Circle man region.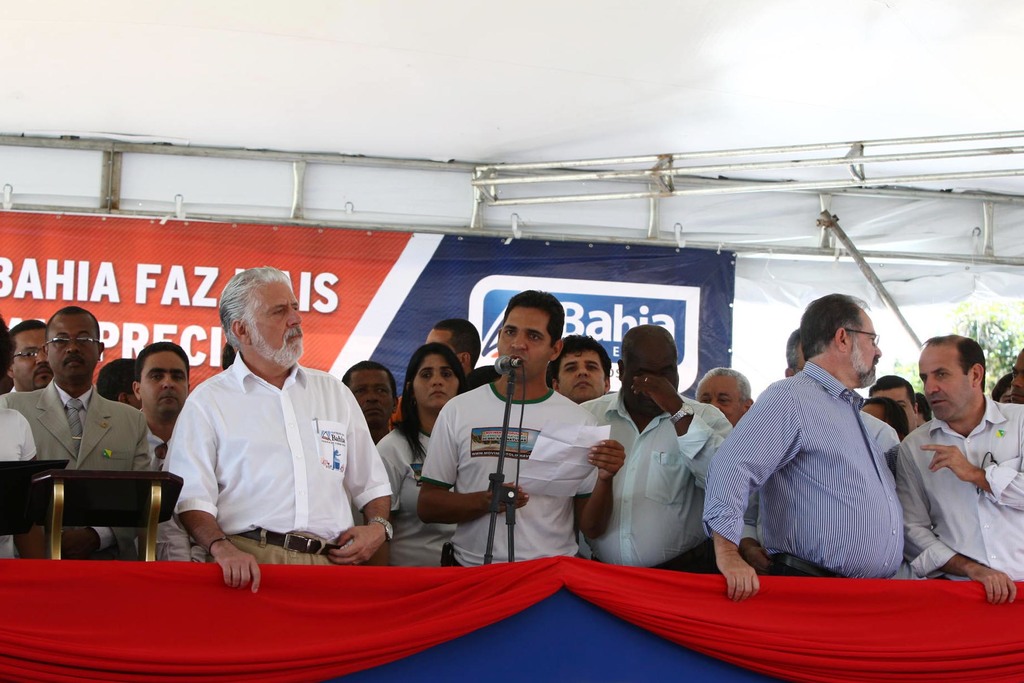
Region: 415, 292, 623, 567.
